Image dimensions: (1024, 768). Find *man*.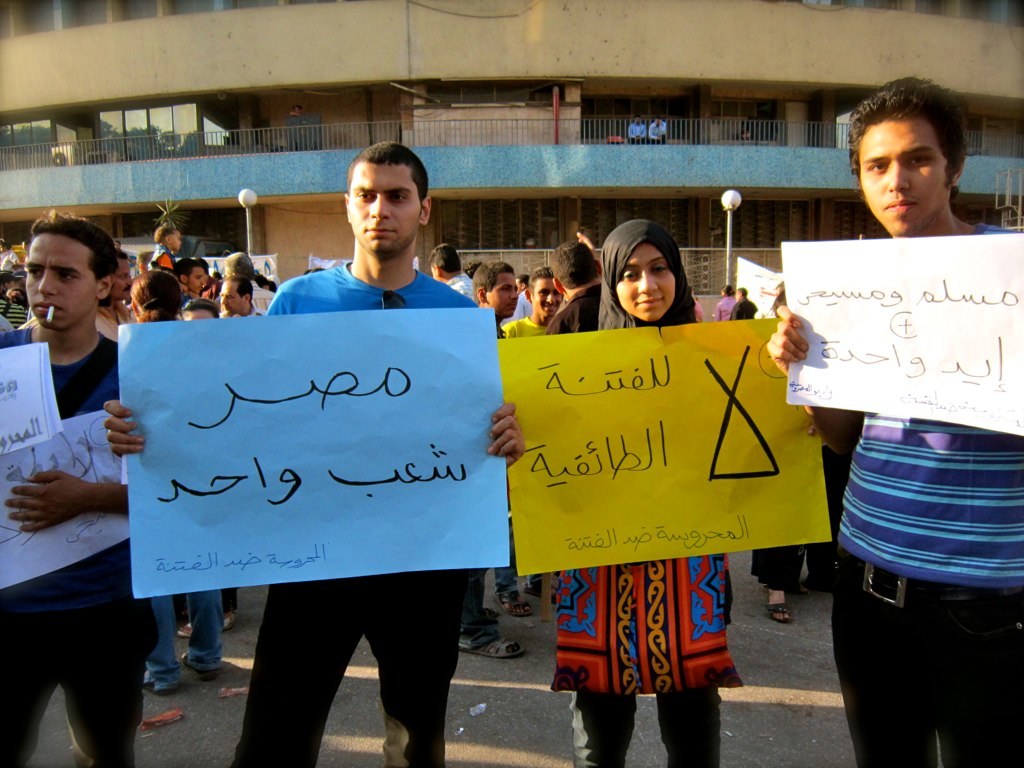
<bbox>461, 261, 527, 668</bbox>.
